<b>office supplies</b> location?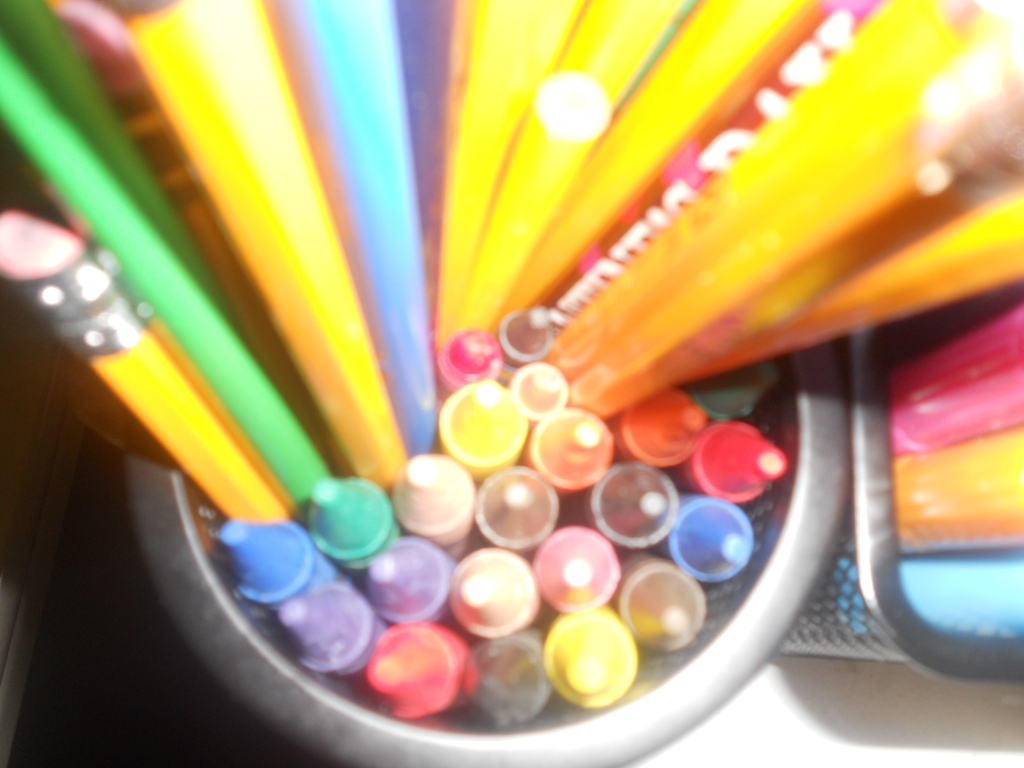
(661,497,747,585)
